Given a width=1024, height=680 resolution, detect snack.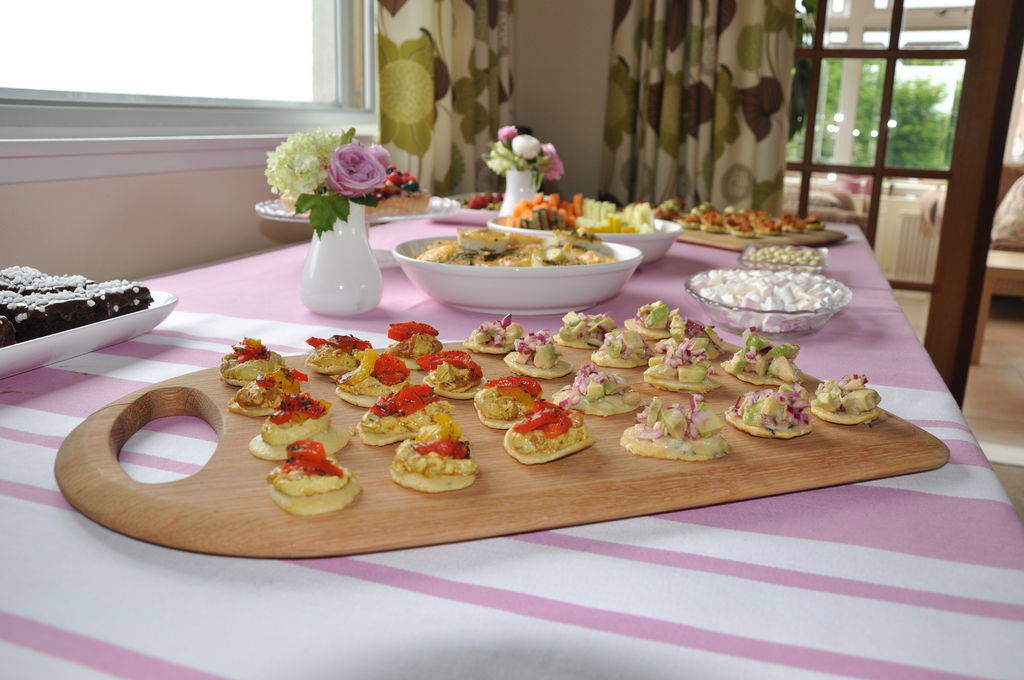
[left=506, top=401, right=598, bottom=469].
